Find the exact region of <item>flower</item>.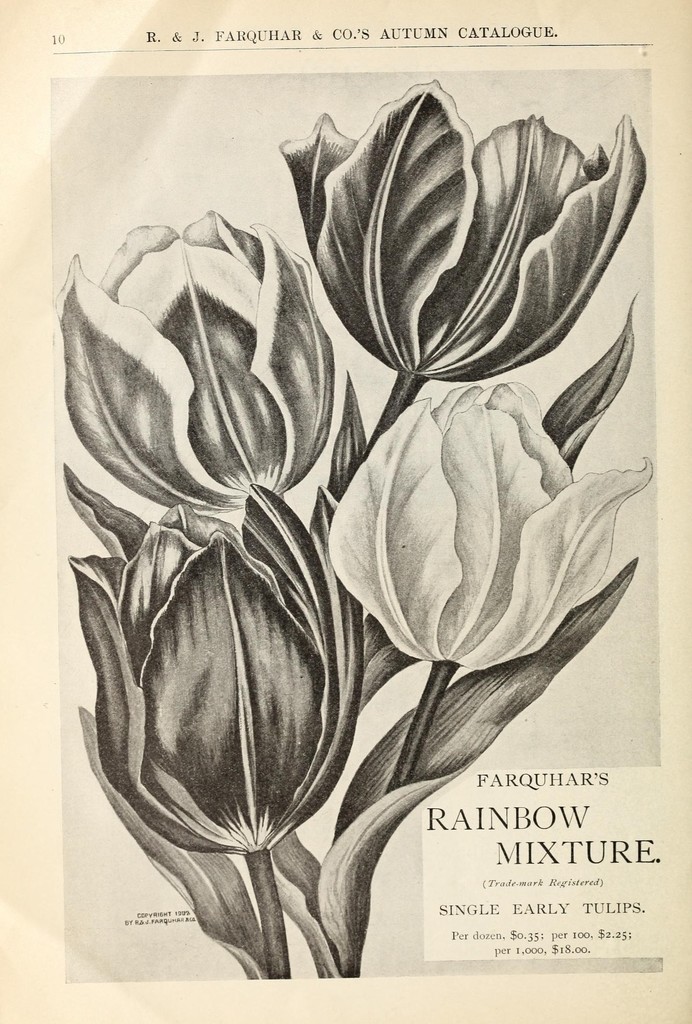
Exact region: <bbox>272, 70, 648, 385</bbox>.
